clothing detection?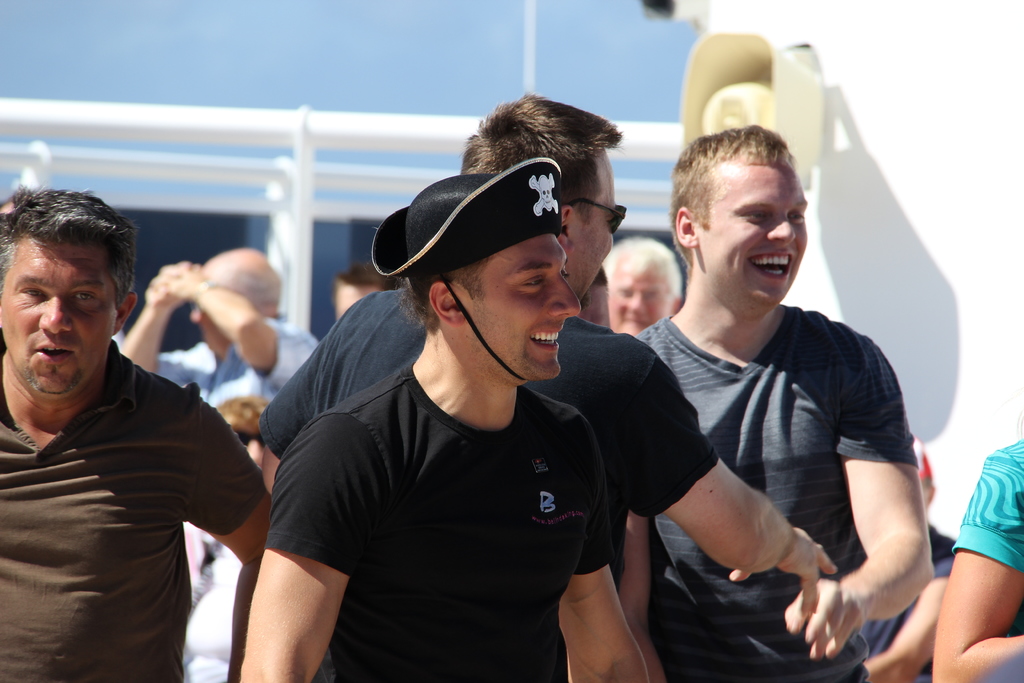
{"x1": 941, "y1": 441, "x2": 1023, "y2": 583}
